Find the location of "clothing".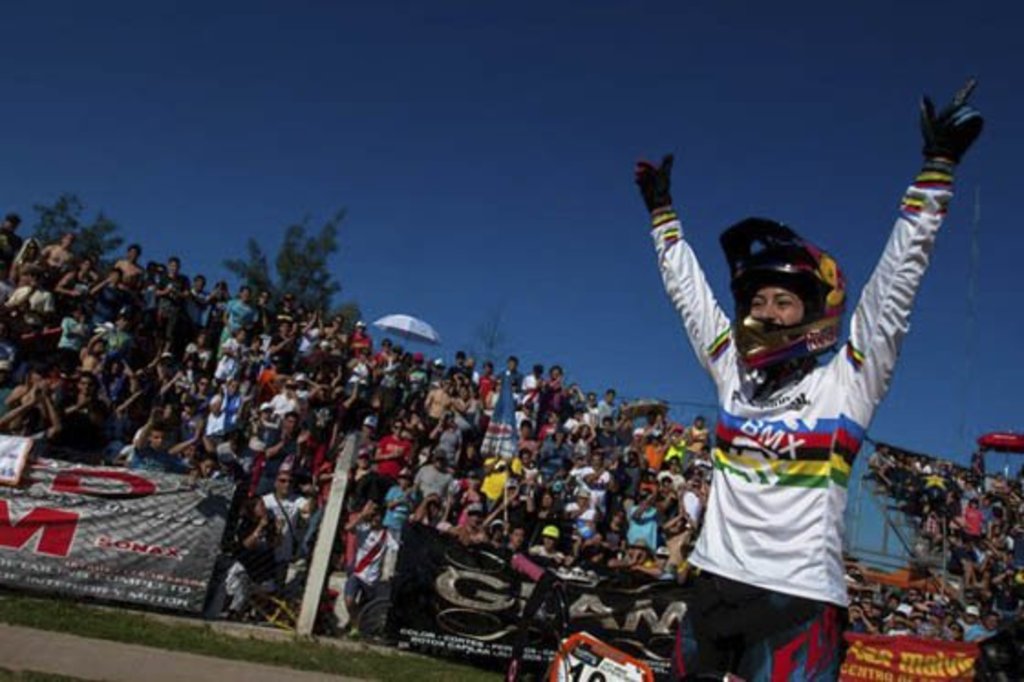
Location: BBox(463, 519, 481, 550).
